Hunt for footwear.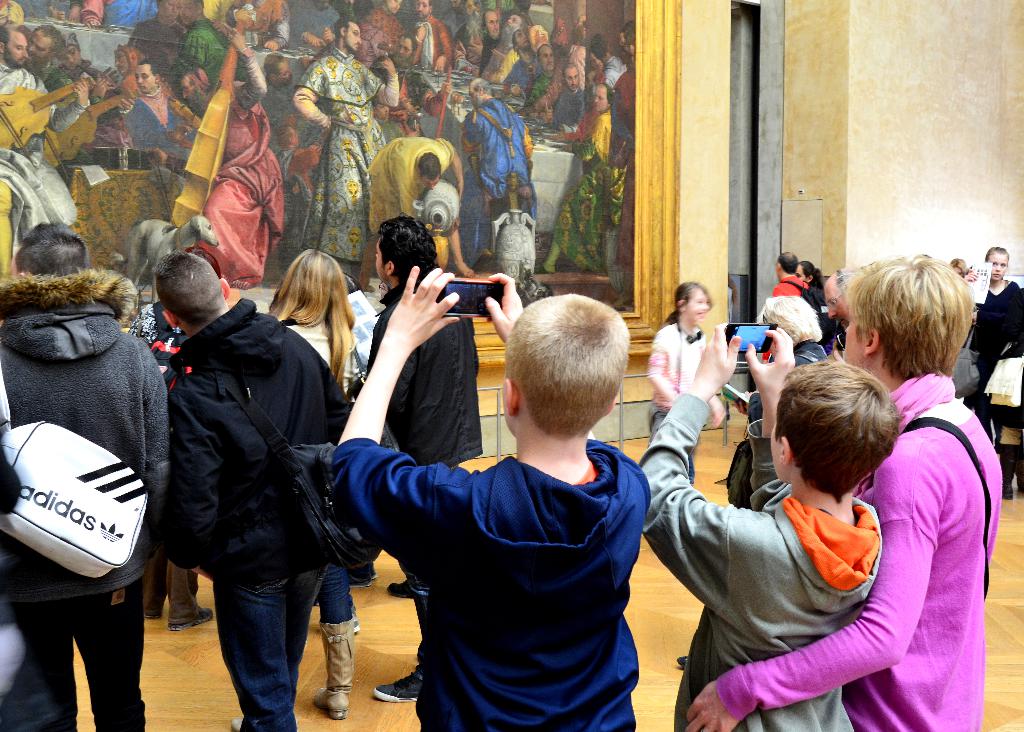
Hunted down at detection(168, 607, 215, 632).
